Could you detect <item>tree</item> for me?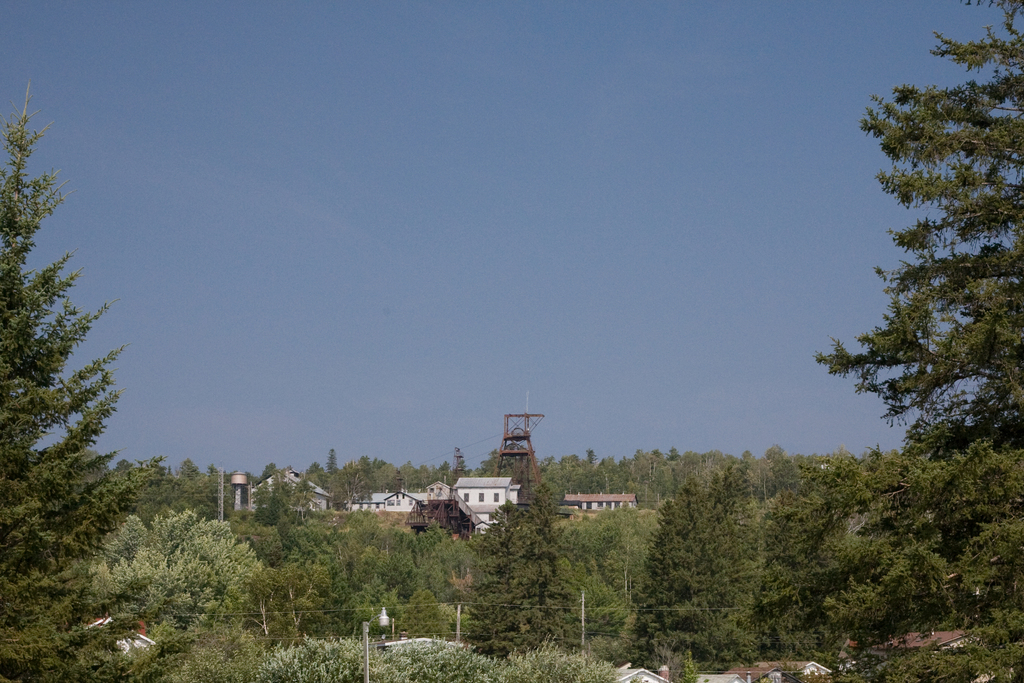
Detection result: 753/504/842/653.
